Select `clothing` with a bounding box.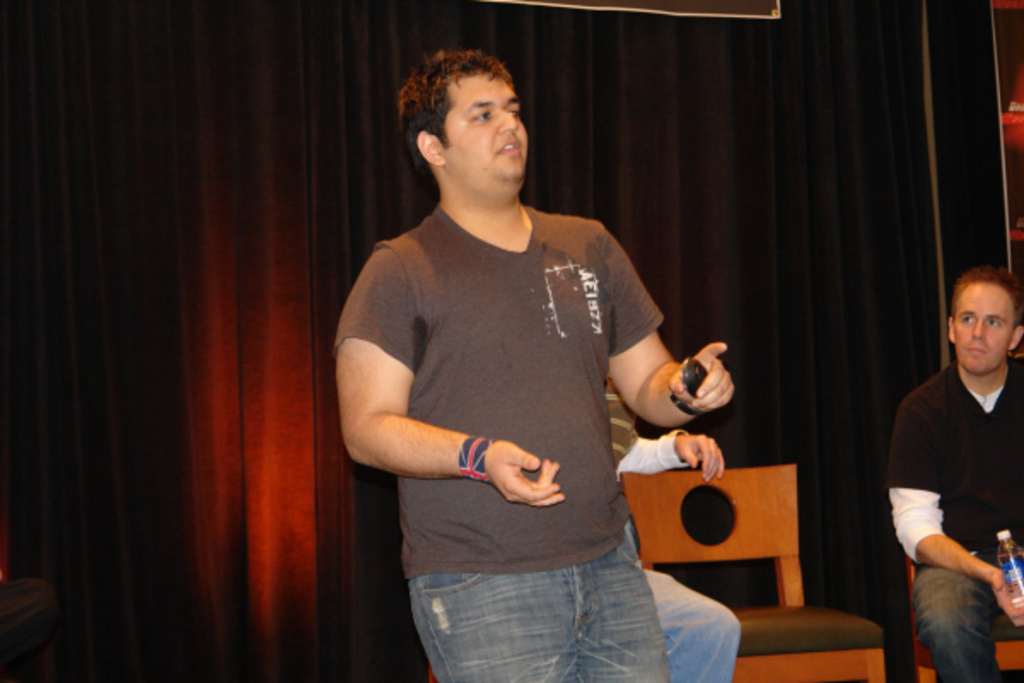
<box>606,384,737,681</box>.
